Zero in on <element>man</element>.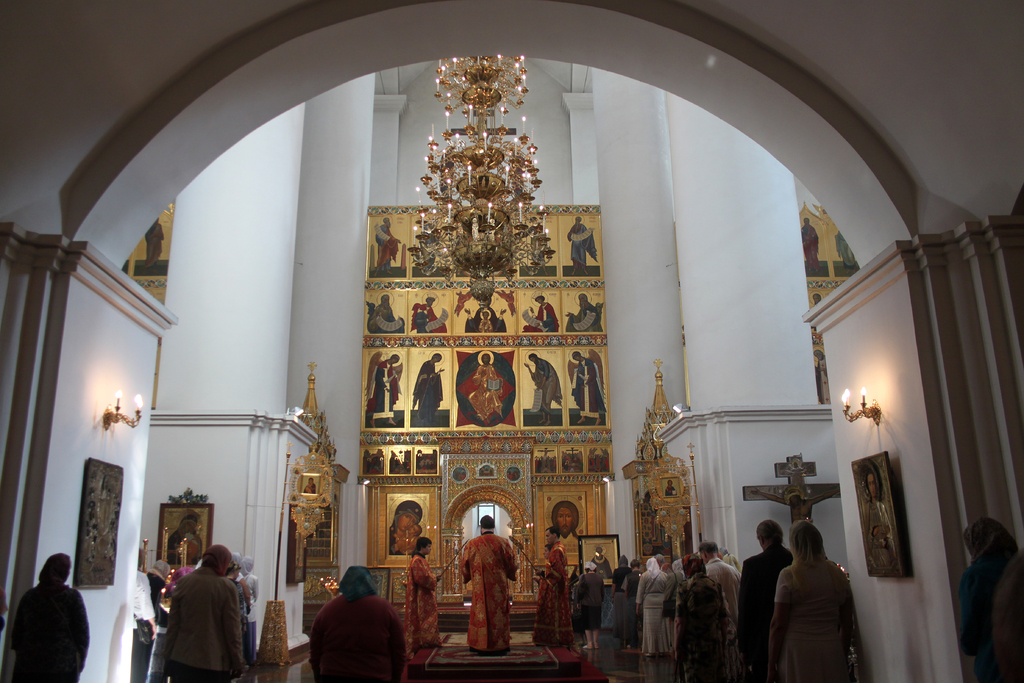
Zeroed in: (left=551, top=504, right=575, bottom=542).
